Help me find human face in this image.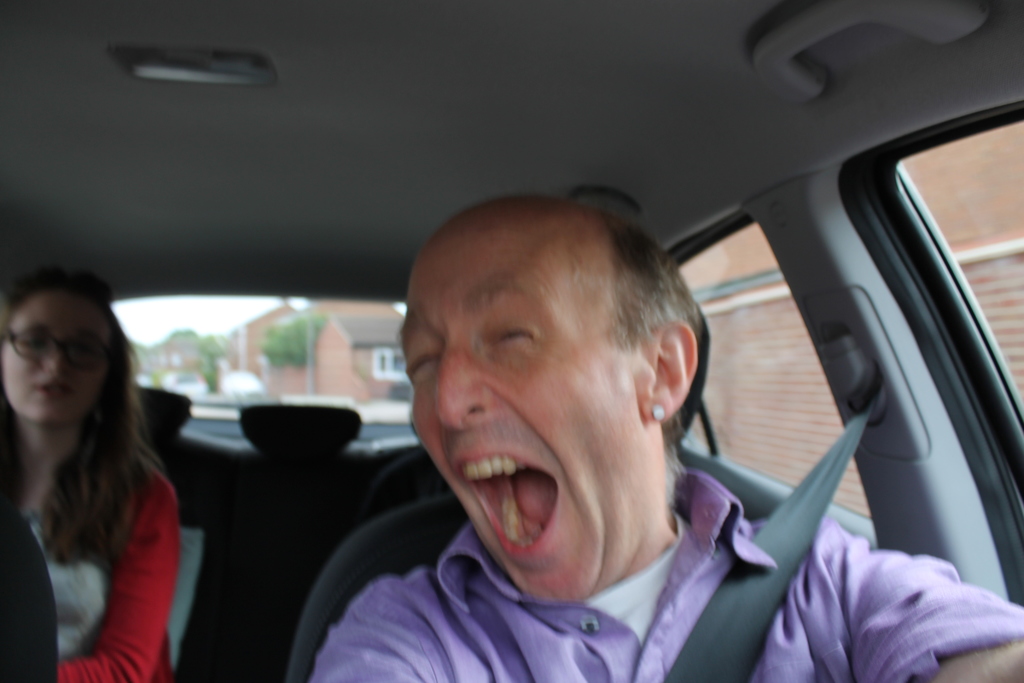
Found it: select_region(4, 289, 122, 418).
